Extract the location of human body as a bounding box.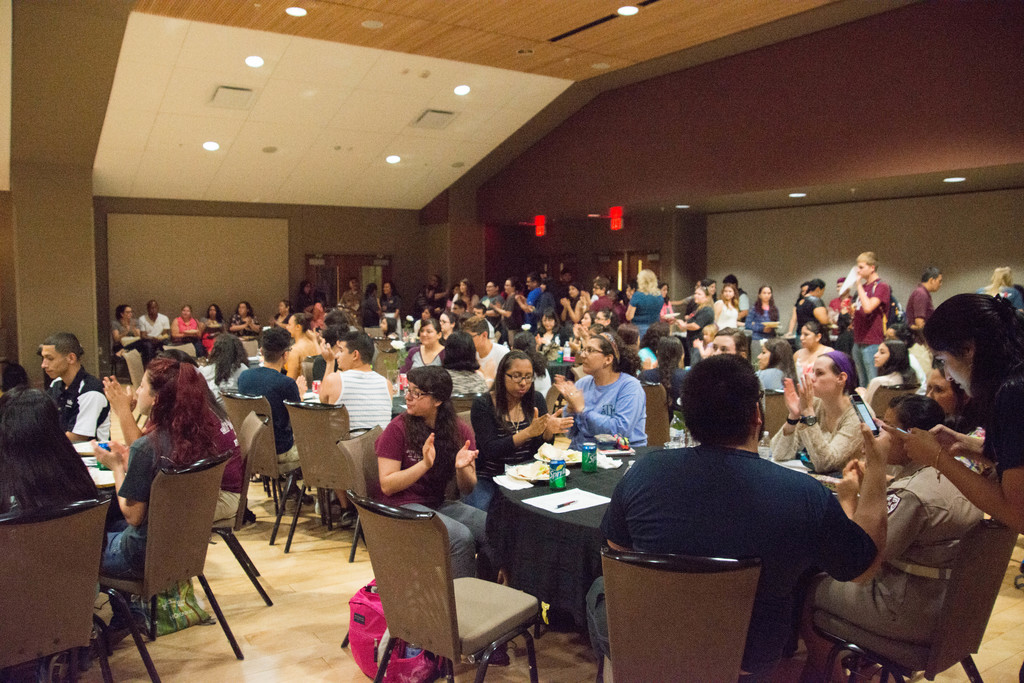
<region>232, 299, 266, 354</region>.
